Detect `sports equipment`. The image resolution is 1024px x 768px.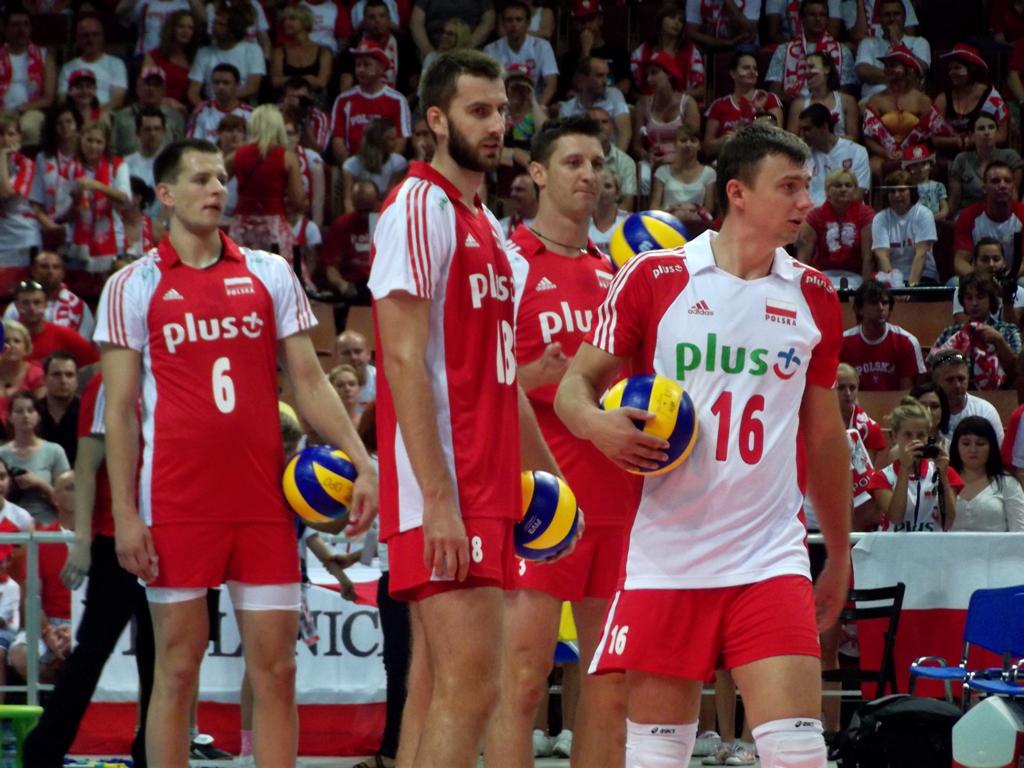
box=[281, 441, 362, 525].
